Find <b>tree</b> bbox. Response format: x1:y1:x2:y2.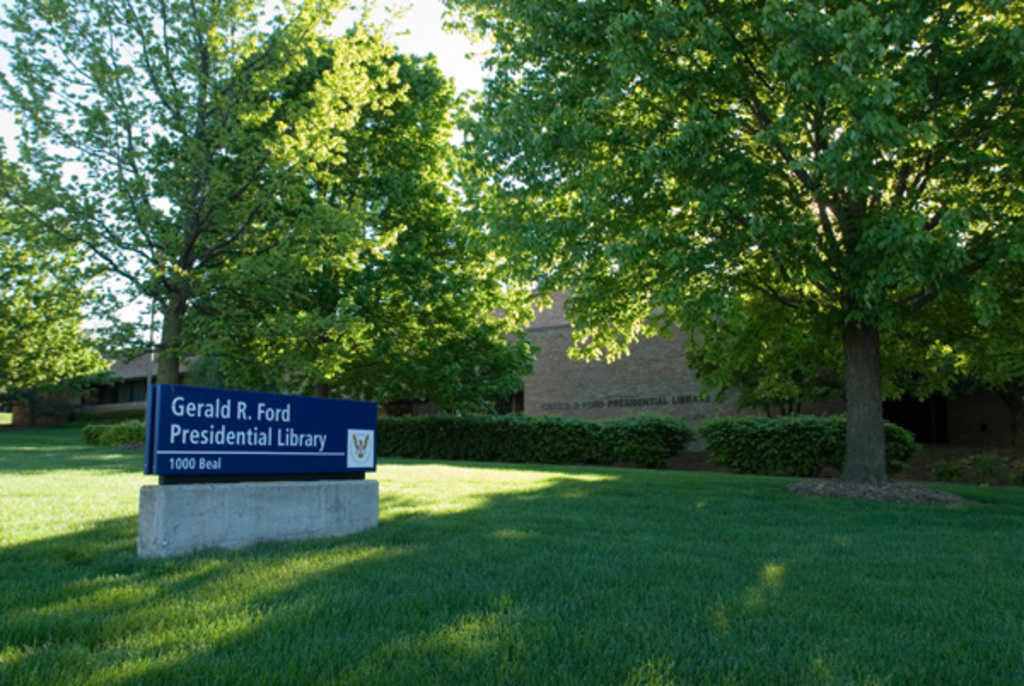
154:3:550:408.
